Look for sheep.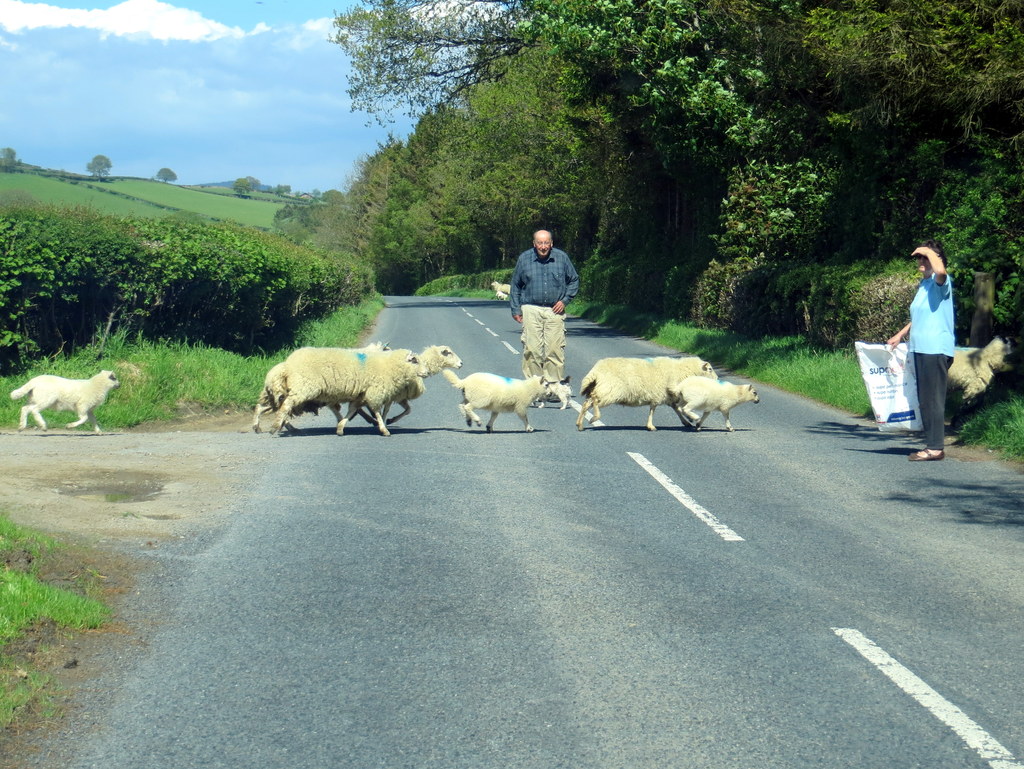
Found: 269 346 428 434.
